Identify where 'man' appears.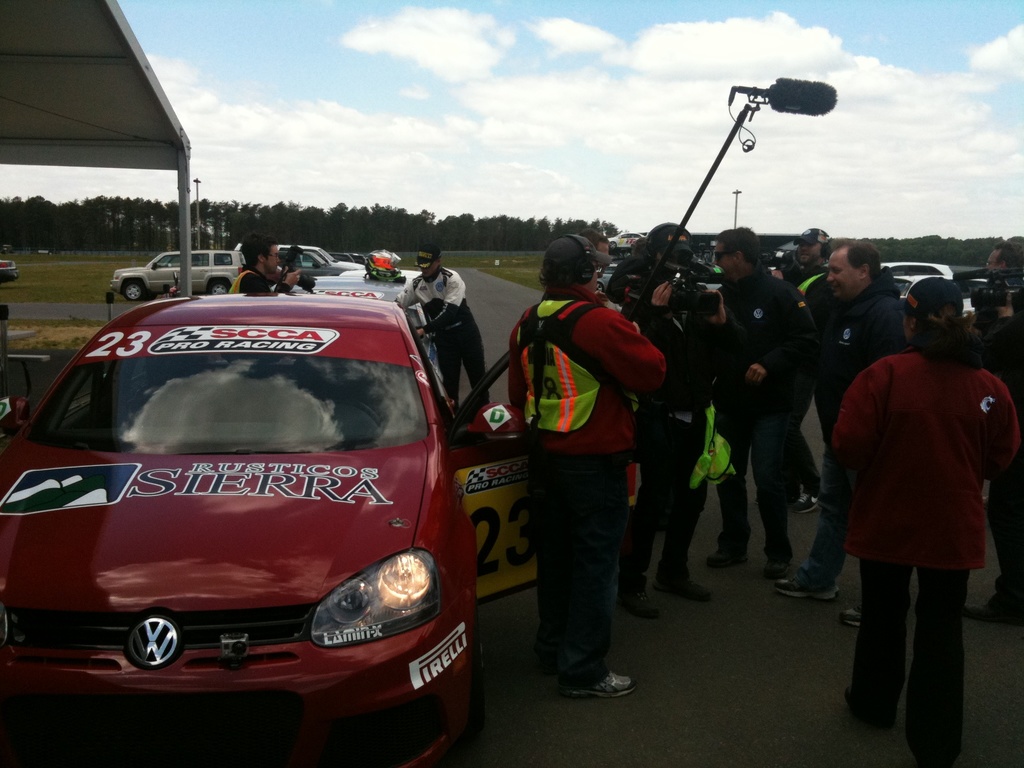
Appears at region(224, 231, 295, 294).
